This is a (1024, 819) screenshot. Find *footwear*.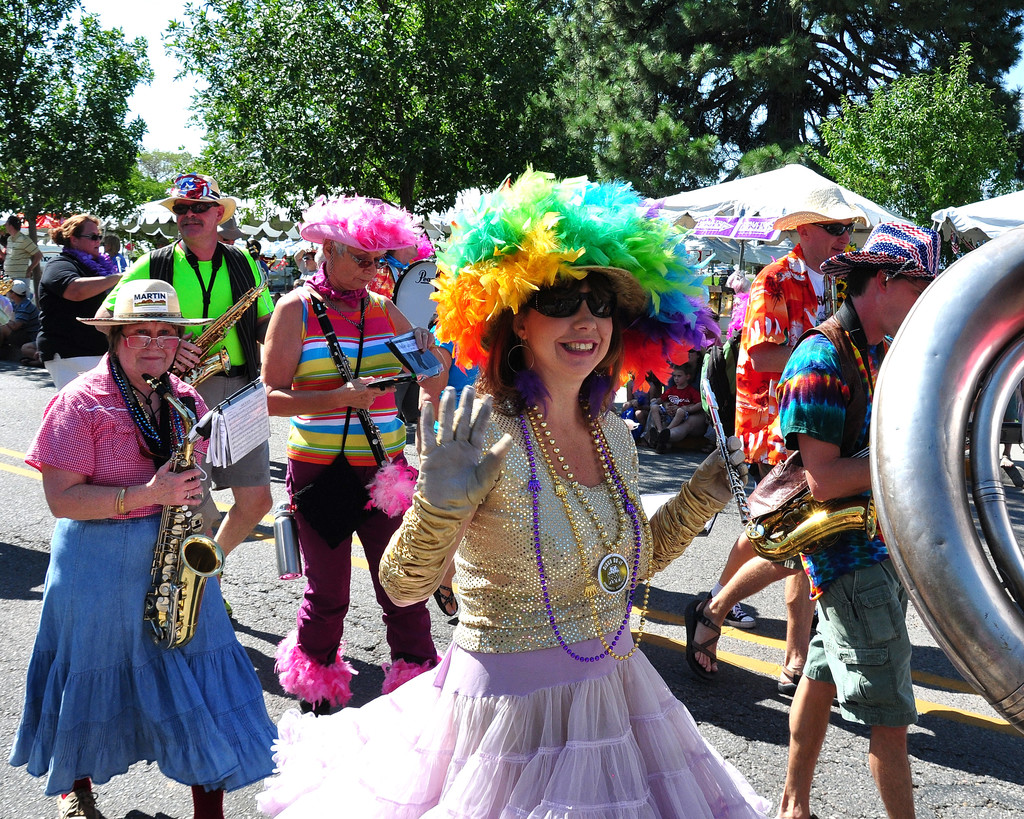
Bounding box: 57, 790, 101, 818.
